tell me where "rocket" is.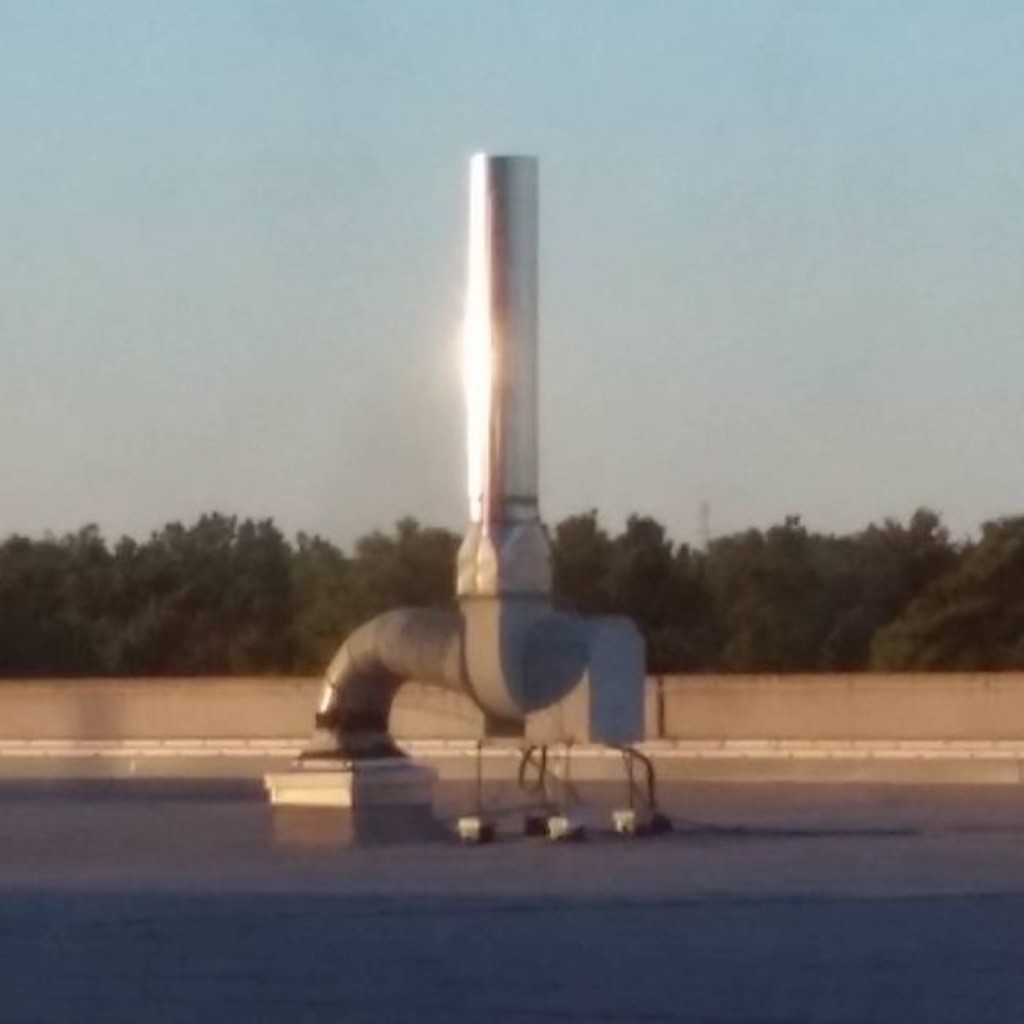
"rocket" is at bbox(363, 131, 646, 798).
